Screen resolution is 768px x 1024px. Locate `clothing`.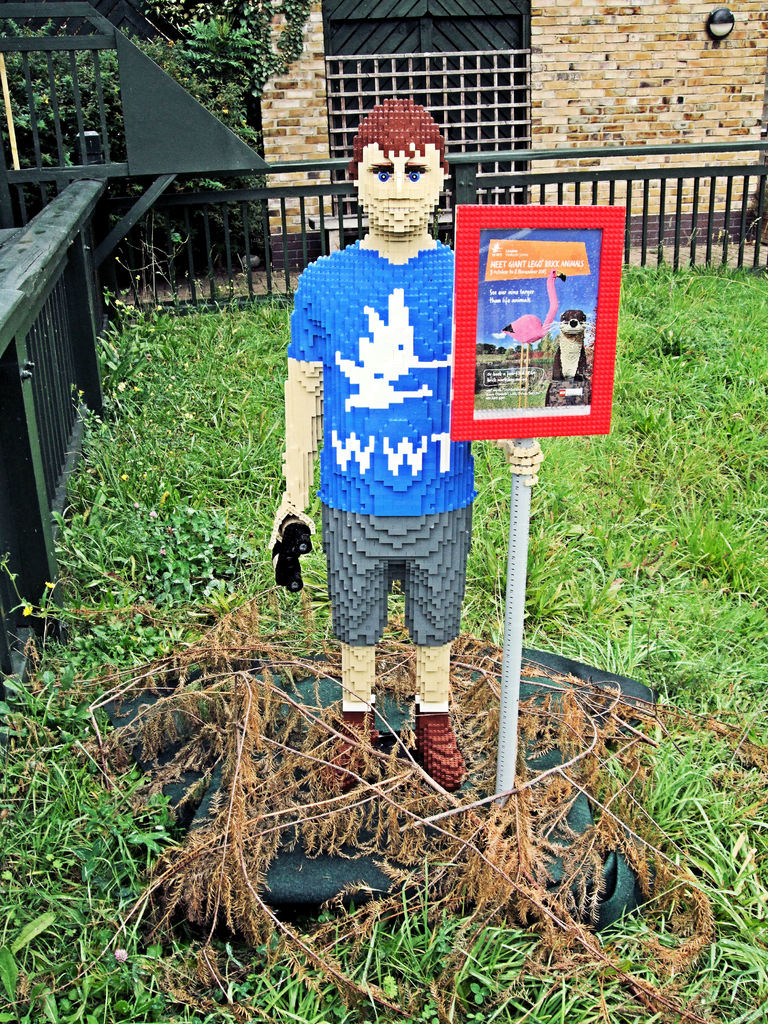
(305,188,489,611).
